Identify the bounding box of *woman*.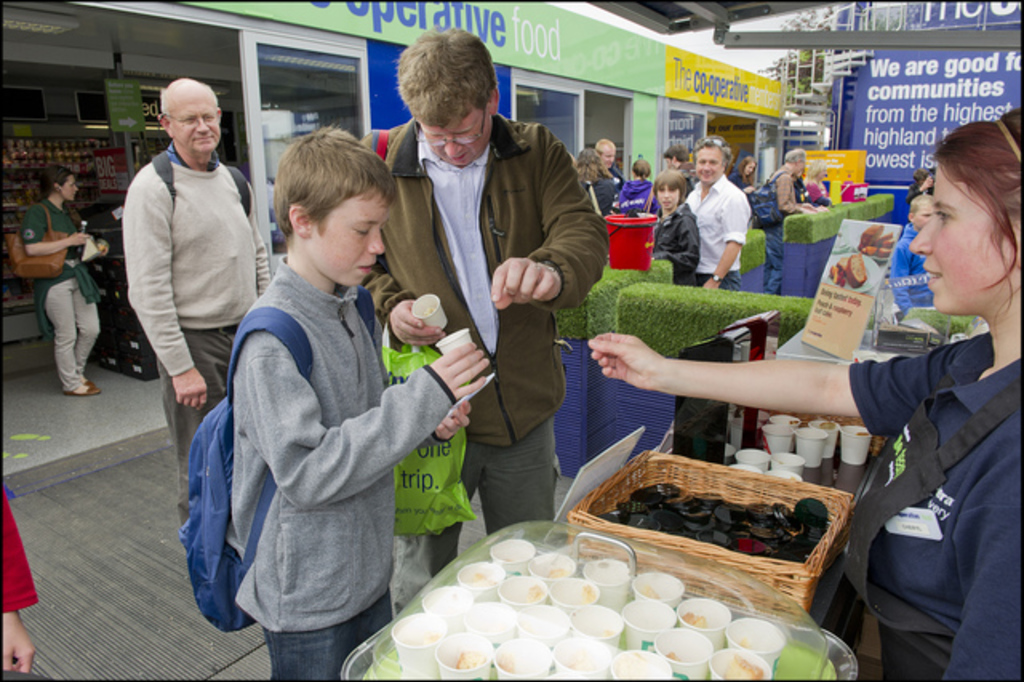
{"x1": 608, "y1": 154, "x2": 666, "y2": 218}.
